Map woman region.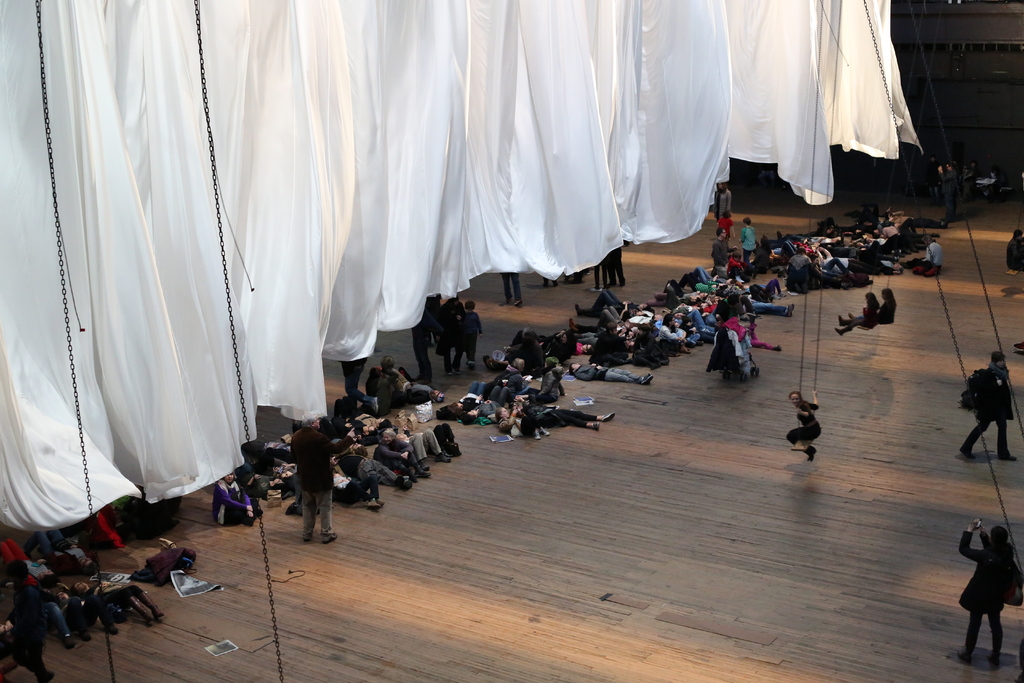
Mapped to <bbox>545, 332, 575, 367</bbox>.
